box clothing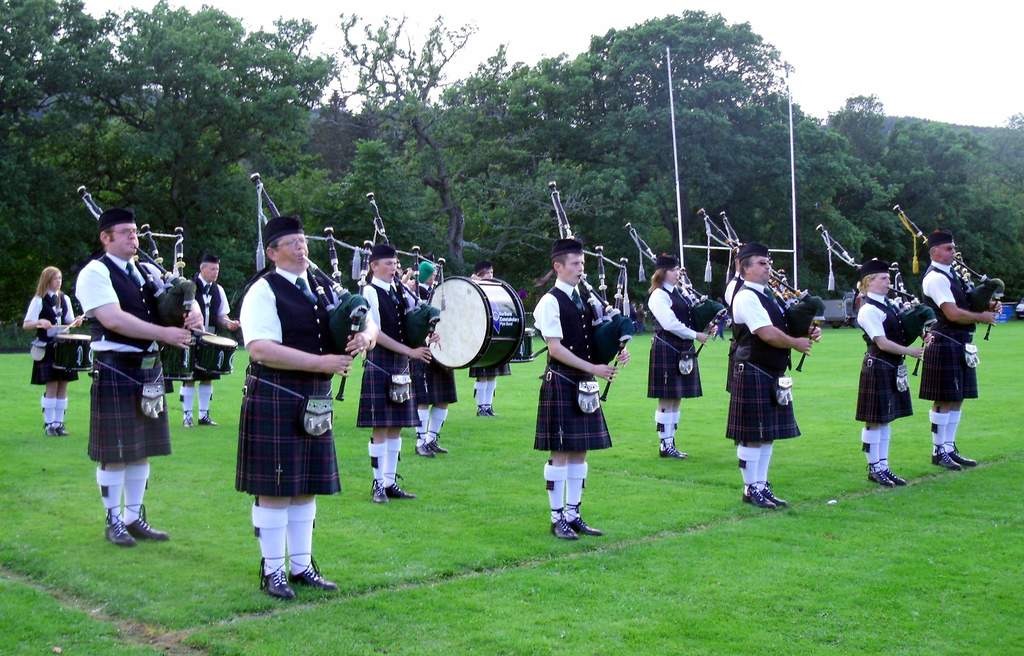
detection(911, 259, 977, 400)
